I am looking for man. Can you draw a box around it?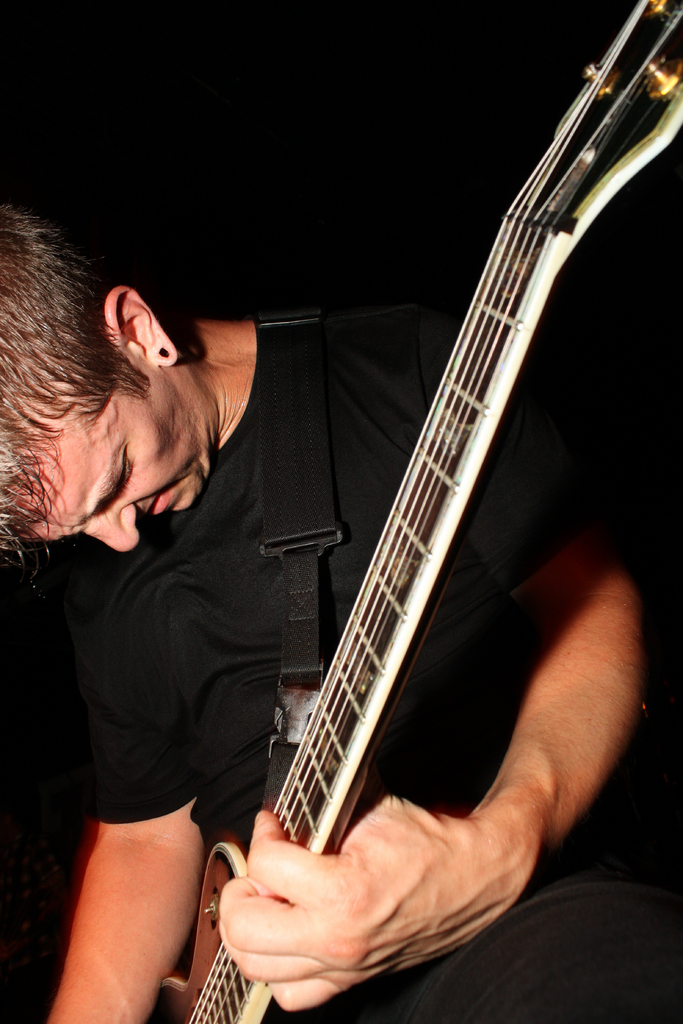
Sure, the bounding box is {"x1": 0, "y1": 197, "x2": 682, "y2": 1023}.
